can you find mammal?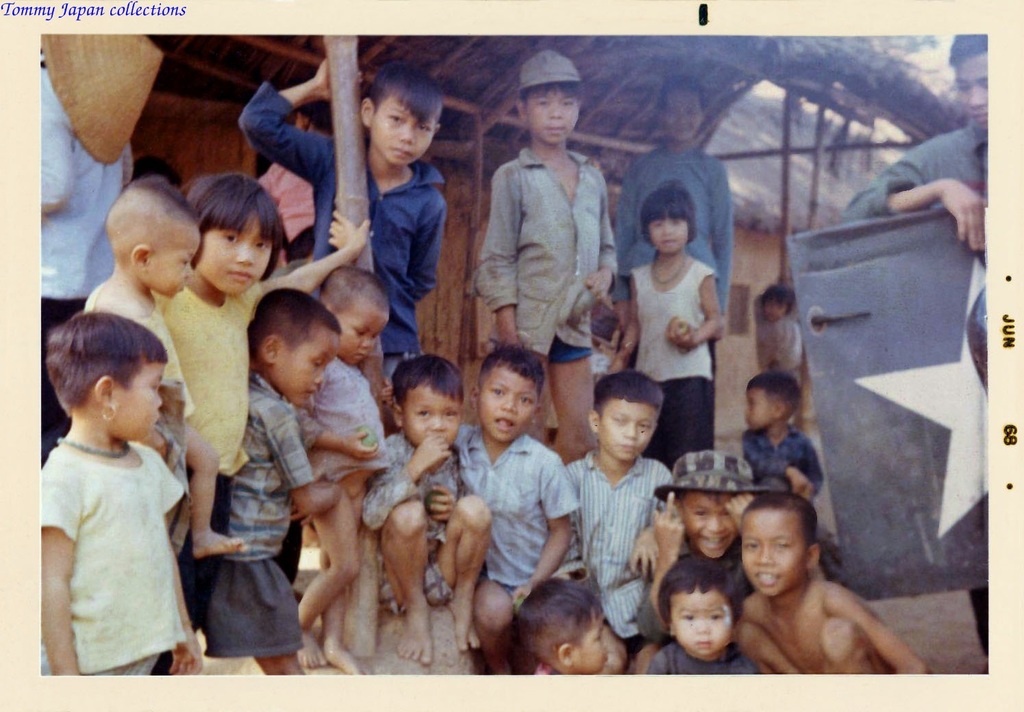
Yes, bounding box: BBox(609, 182, 728, 467).
